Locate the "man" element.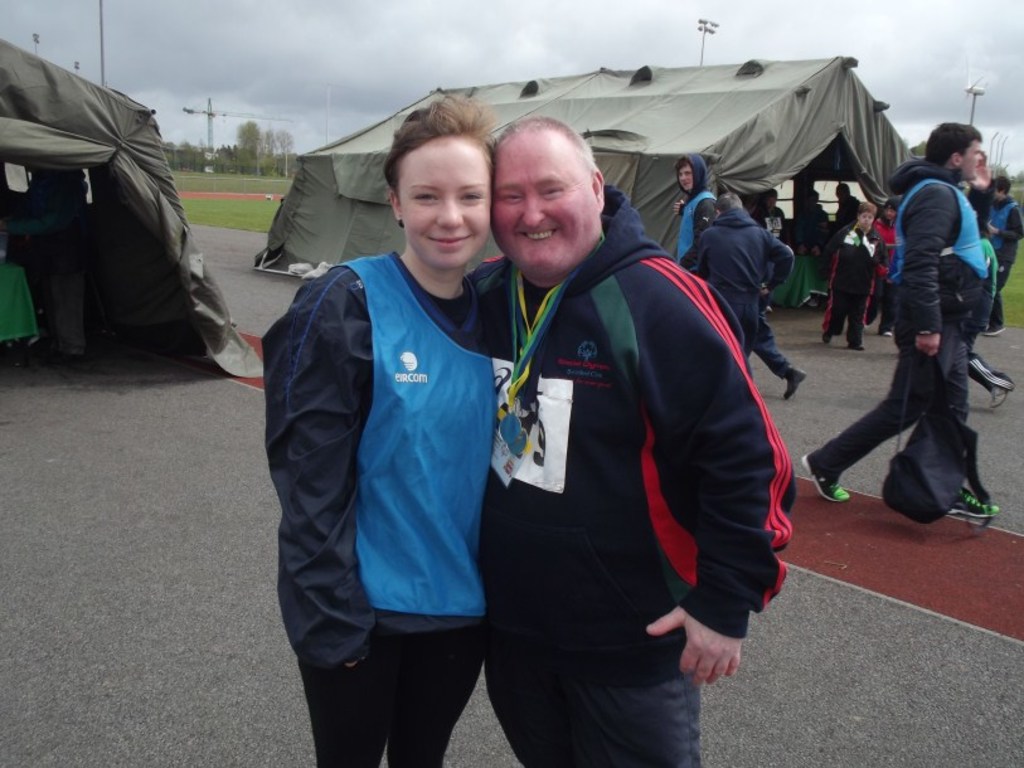
Element bbox: <box>674,188,791,365</box>.
